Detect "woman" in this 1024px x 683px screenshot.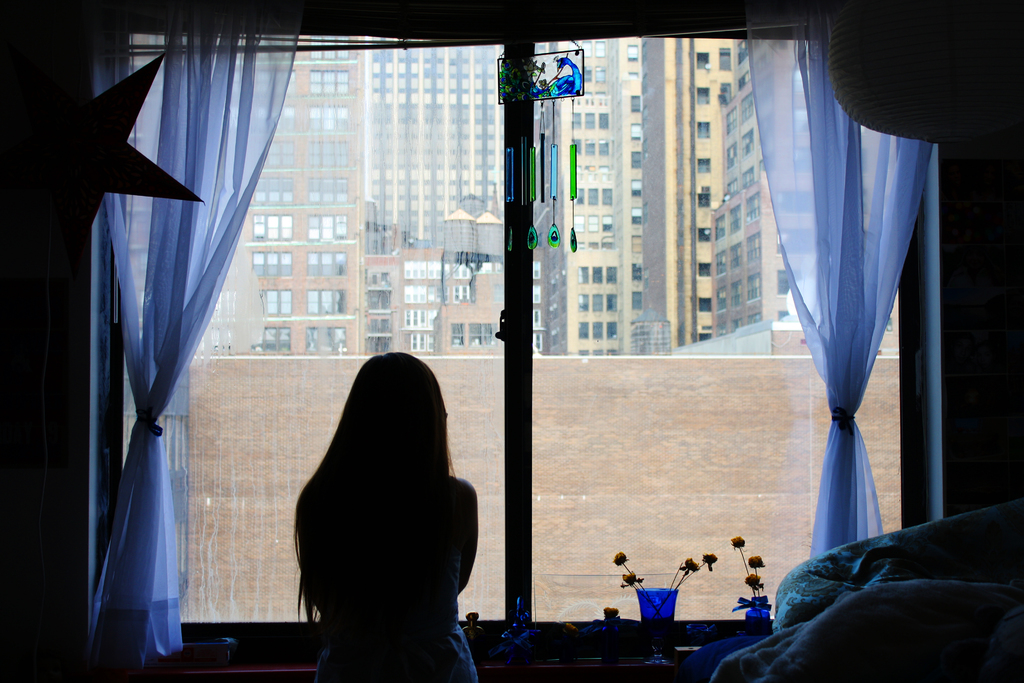
Detection: 282:318:481:674.
